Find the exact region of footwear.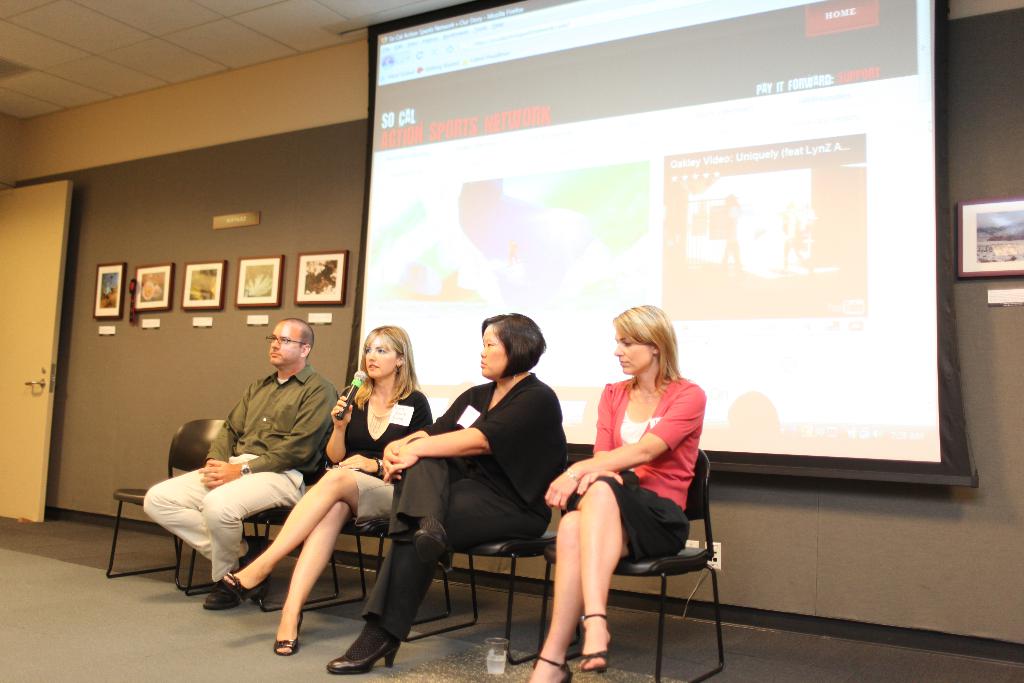
Exact region: 275,609,308,654.
